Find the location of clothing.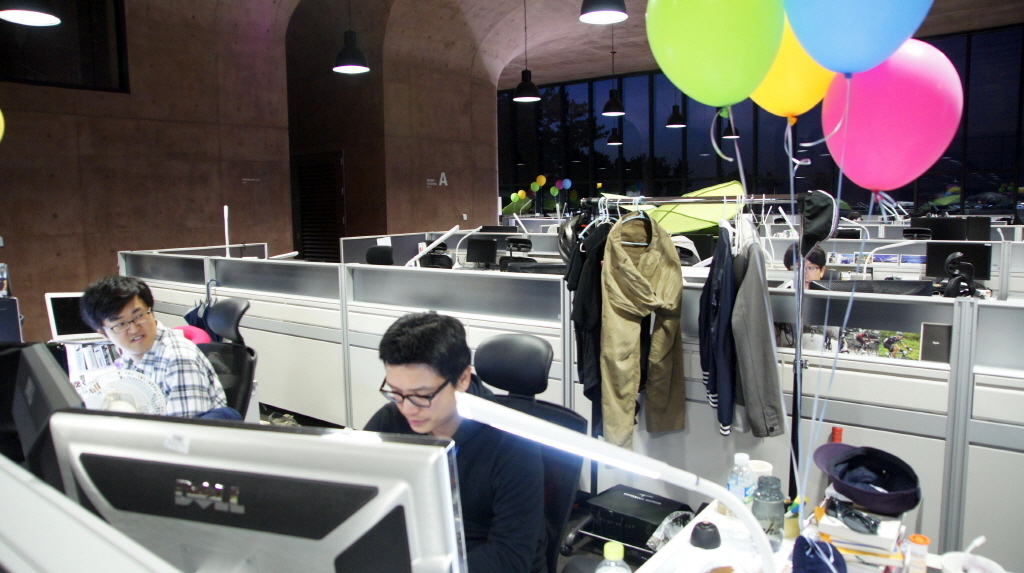
Location: {"x1": 856, "y1": 333, "x2": 865, "y2": 346}.
